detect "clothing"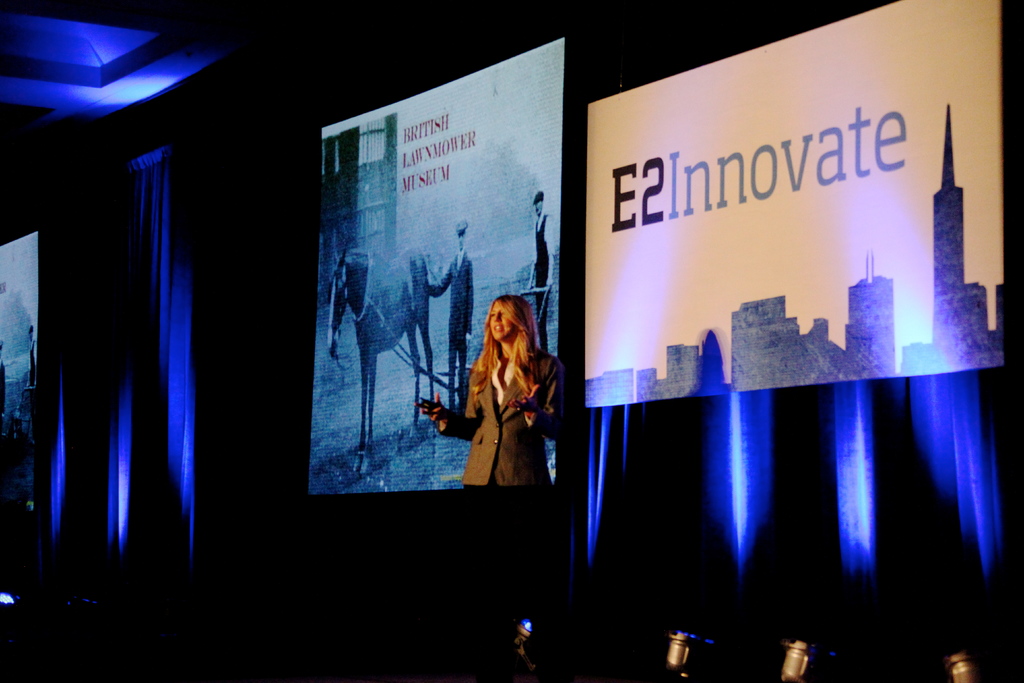
436 339 562 636
